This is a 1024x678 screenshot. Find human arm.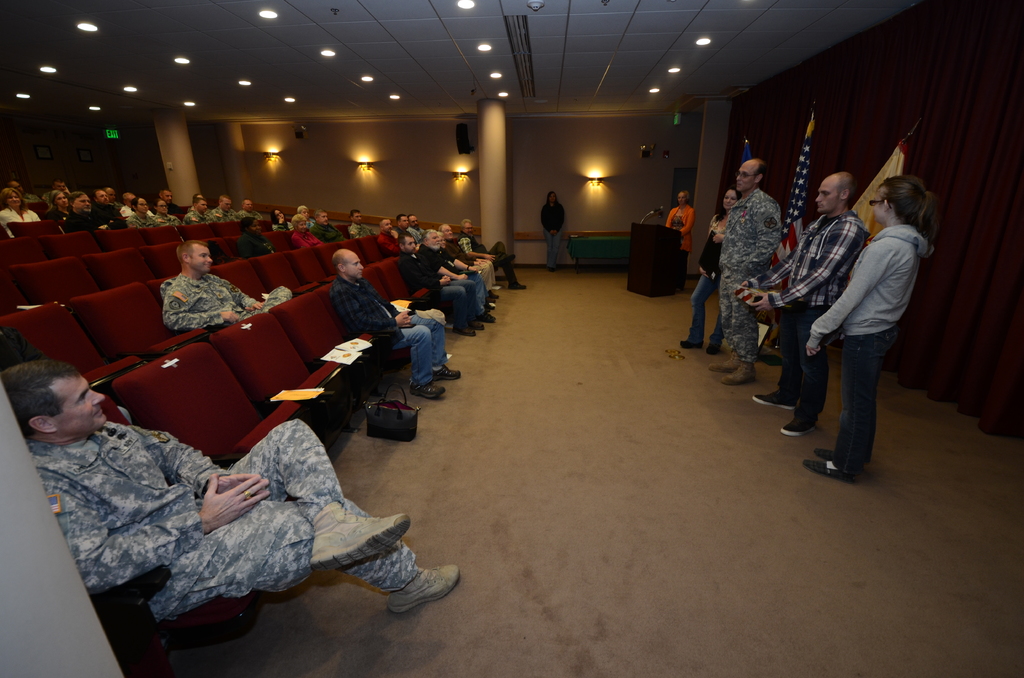
Bounding box: {"left": 187, "top": 216, "right": 197, "bottom": 230}.
